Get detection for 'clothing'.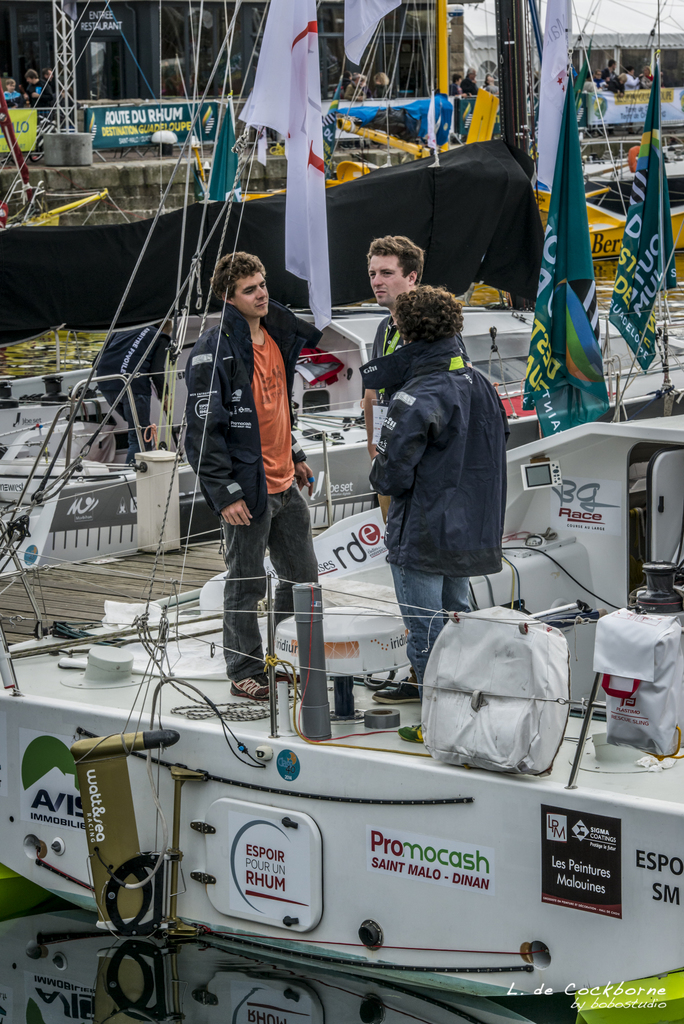
Detection: left=345, top=77, right=362, bottom=100.
